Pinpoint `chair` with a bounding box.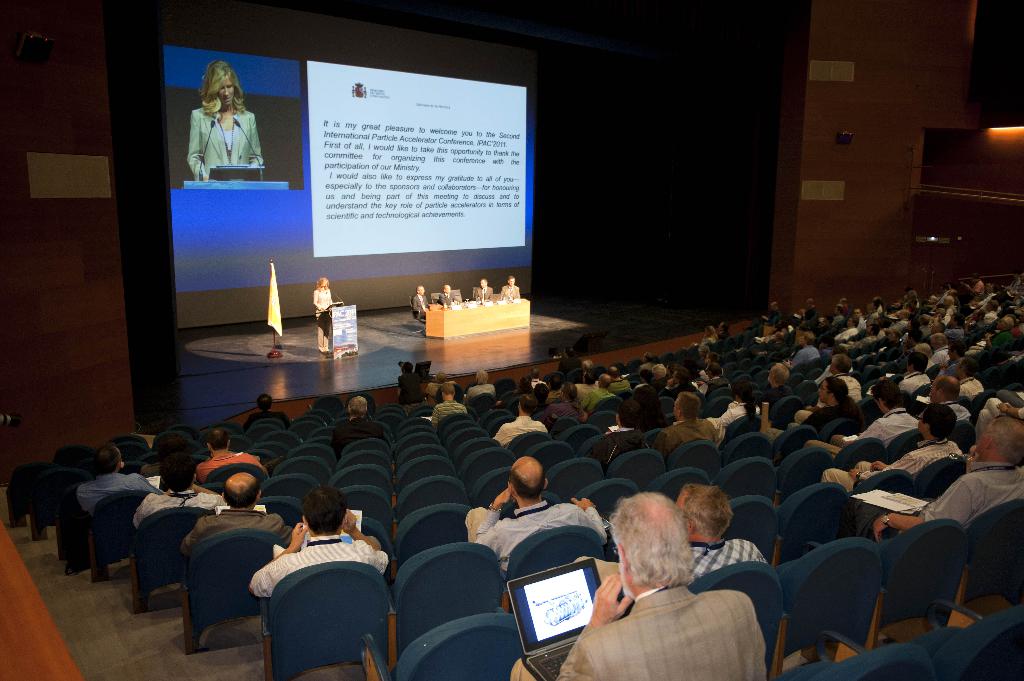
Rect(593, 395, 626, 419).
